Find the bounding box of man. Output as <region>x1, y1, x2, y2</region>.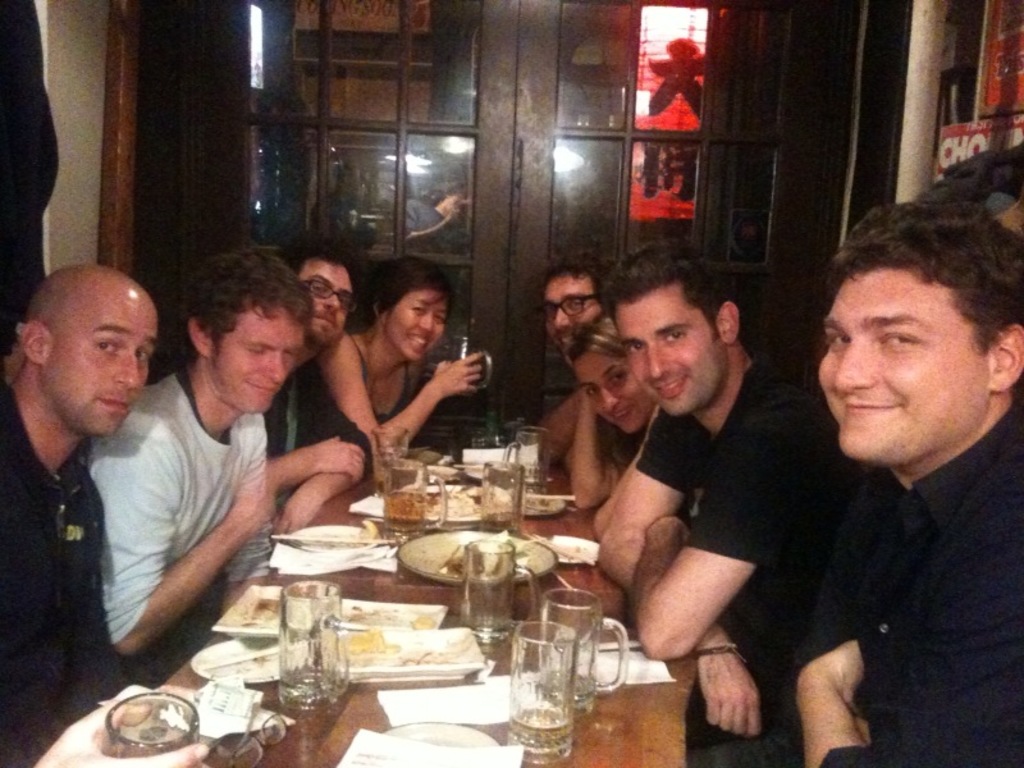
<region>274, 236, 371, 539</region>.
